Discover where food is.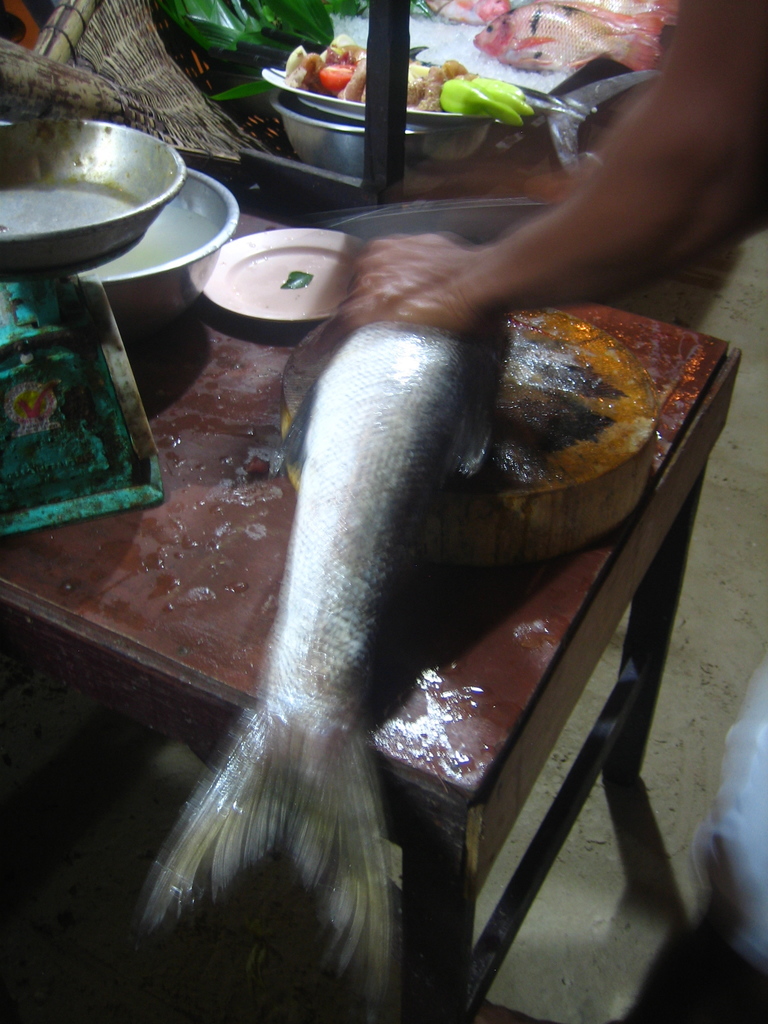
Discovered at {"left": 284, "top": 30, "right": 533, "bottom": 125}.
